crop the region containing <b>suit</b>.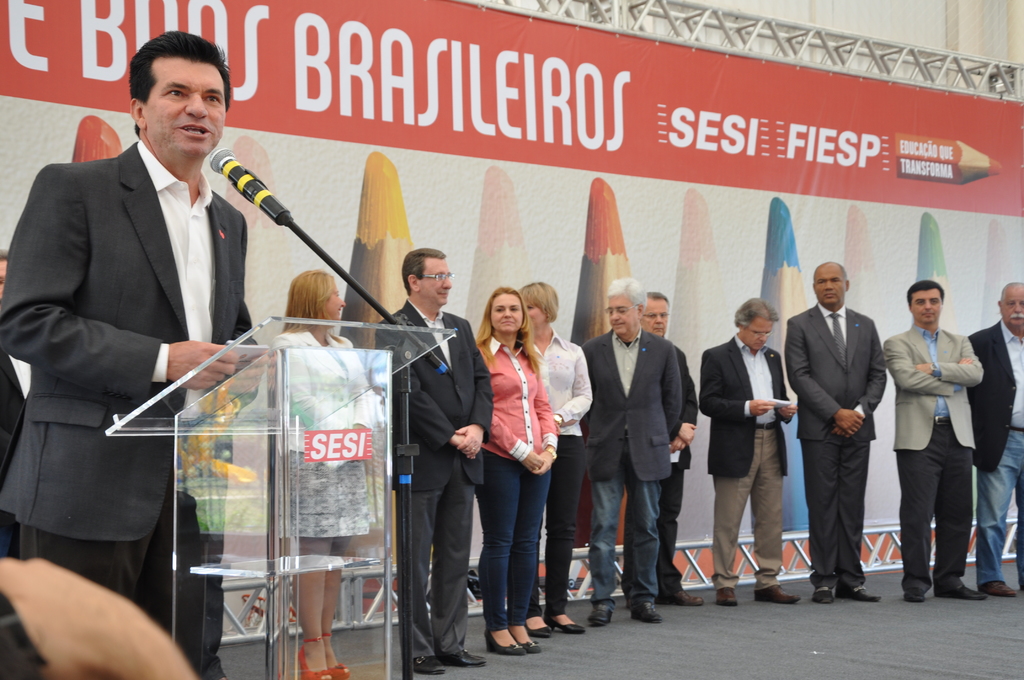
Crop region: x1=810, y1=264, x2=902, y2=604.
